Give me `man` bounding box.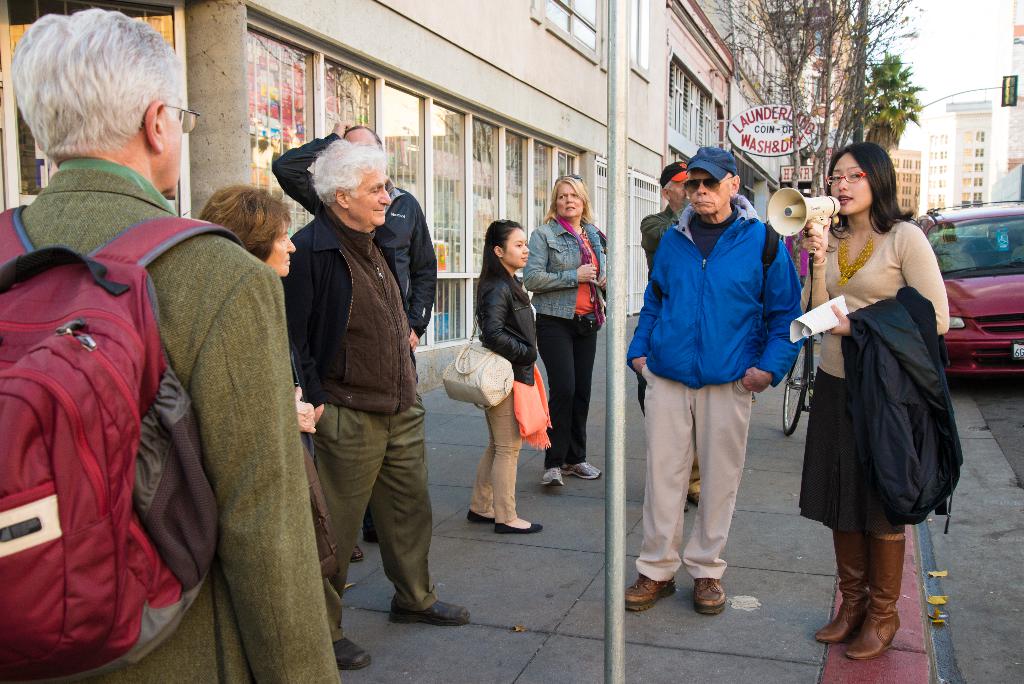
pyautogui.locateOnScreen(272, 120, 438, 567).
